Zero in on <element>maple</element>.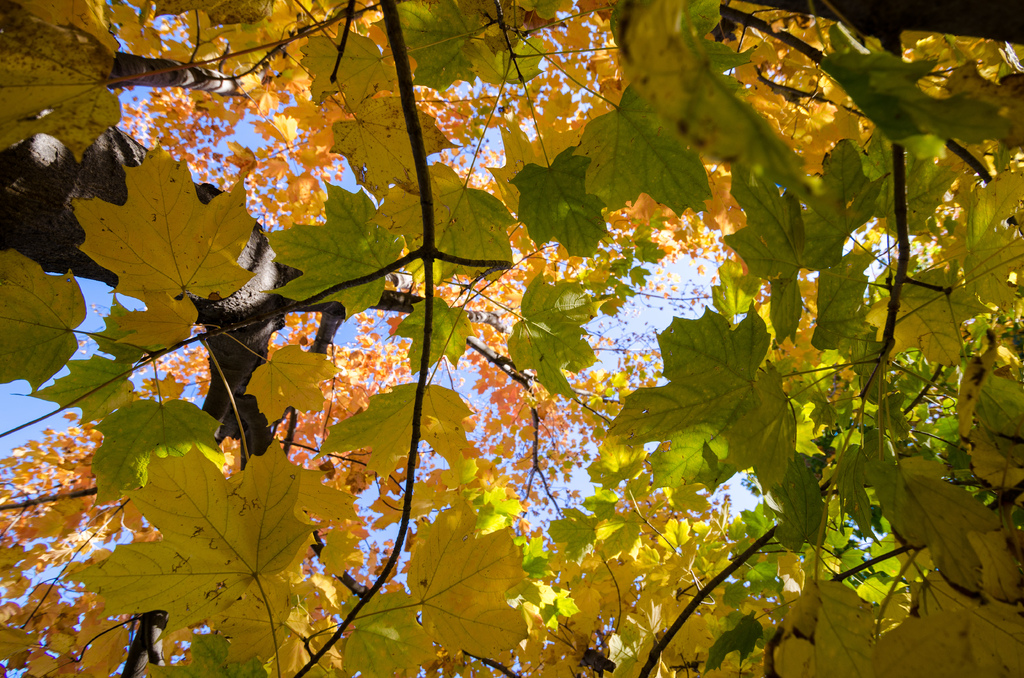
Zeroed in: box(3, 38, 1019, 664).
